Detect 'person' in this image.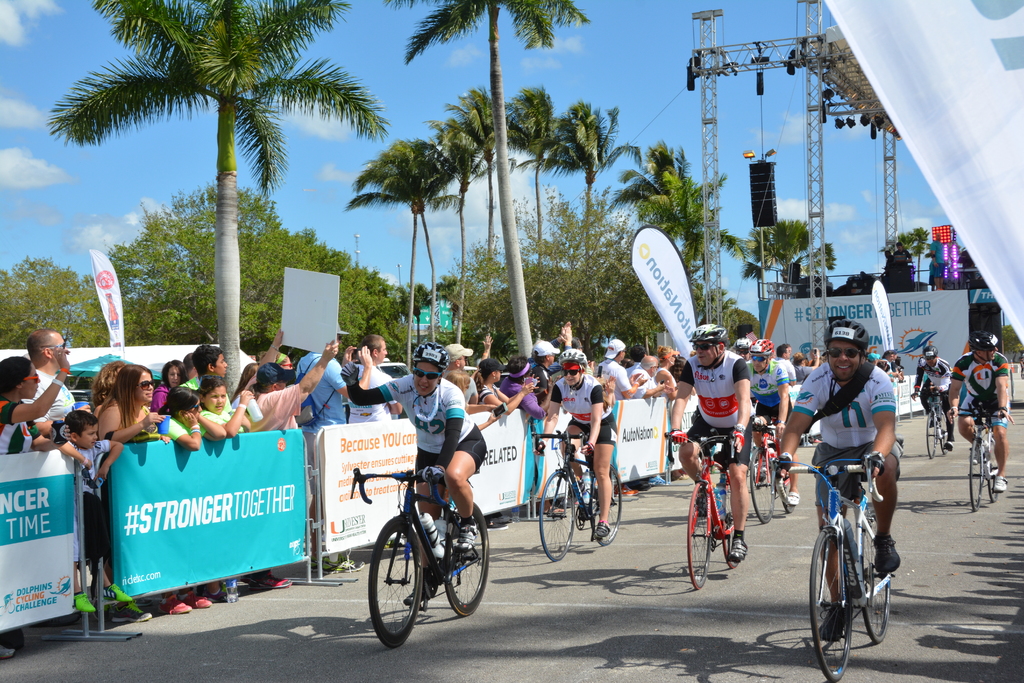
Detection: select_region(340, 339, 492, 602).
